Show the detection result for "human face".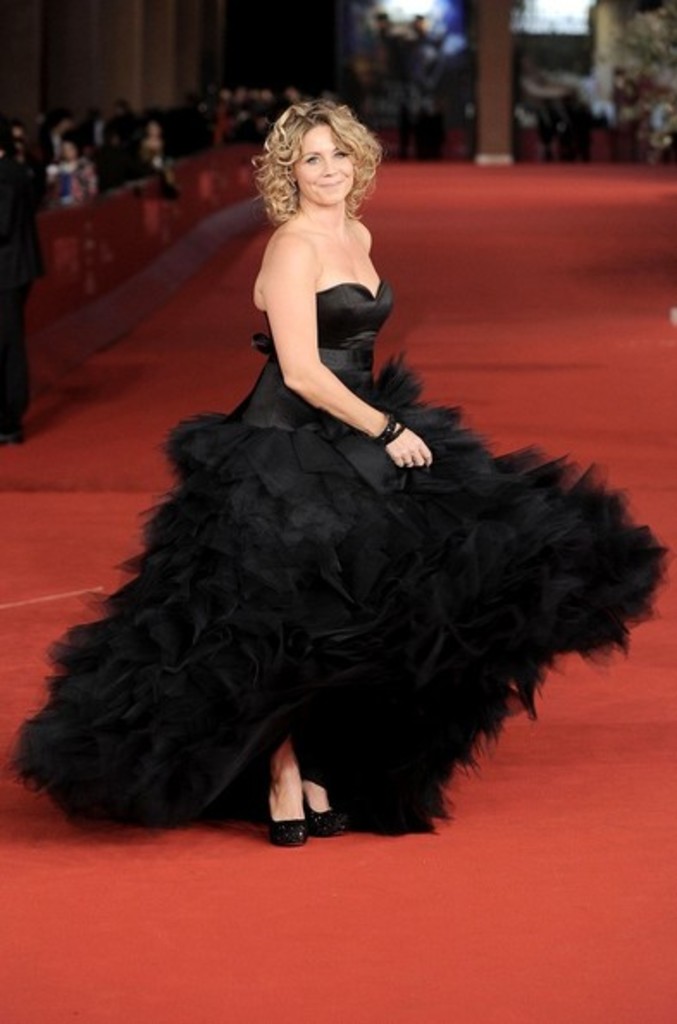
crop(289, 124, 355, 209).
